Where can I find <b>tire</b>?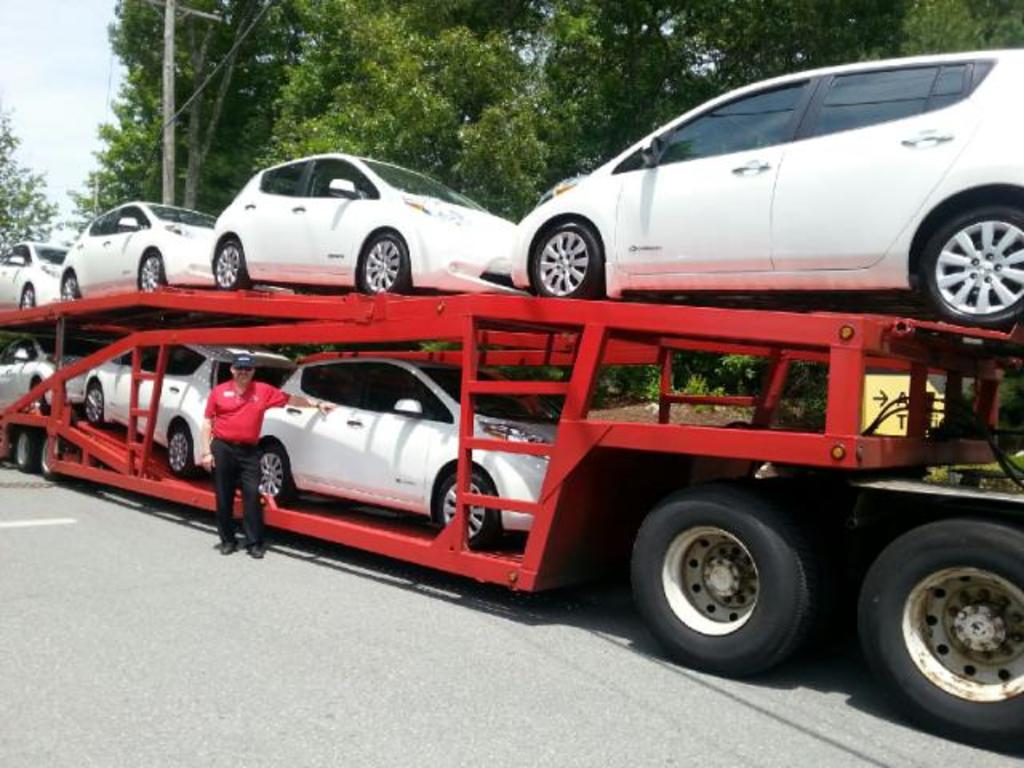
You can find it at 630/478/818/675.
